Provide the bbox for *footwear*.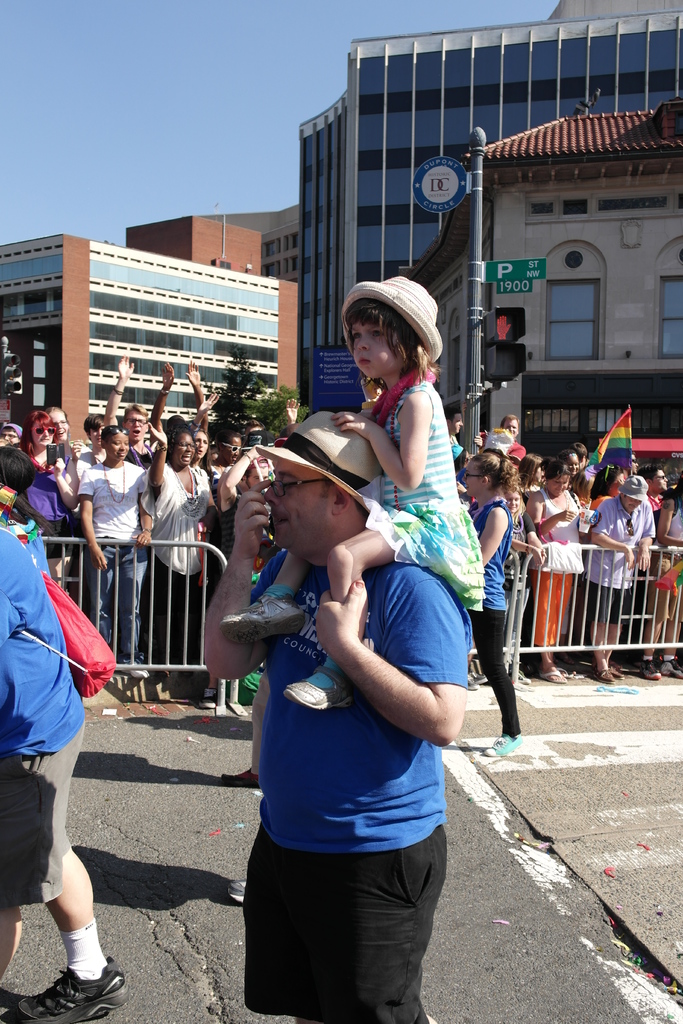
region(218, 594, 308, 640).
